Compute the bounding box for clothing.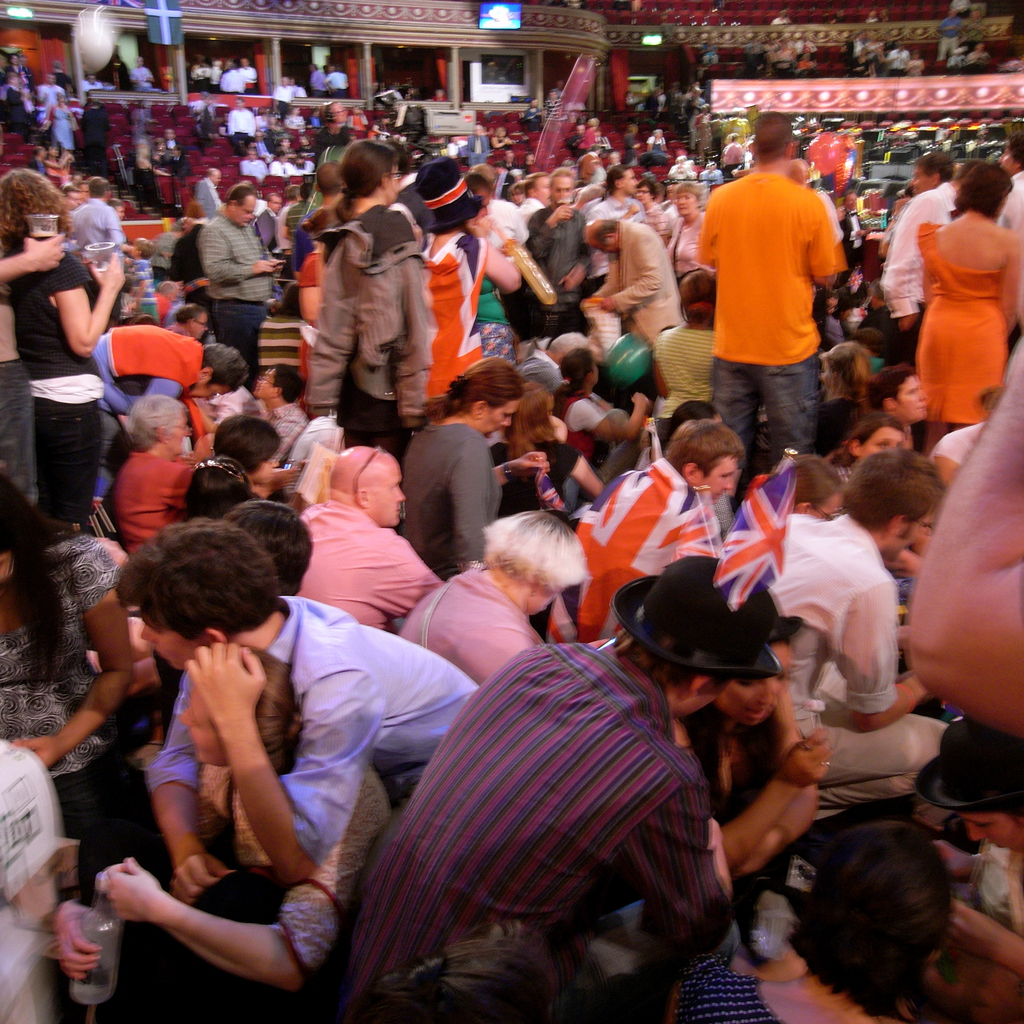
0,225,108,531.
